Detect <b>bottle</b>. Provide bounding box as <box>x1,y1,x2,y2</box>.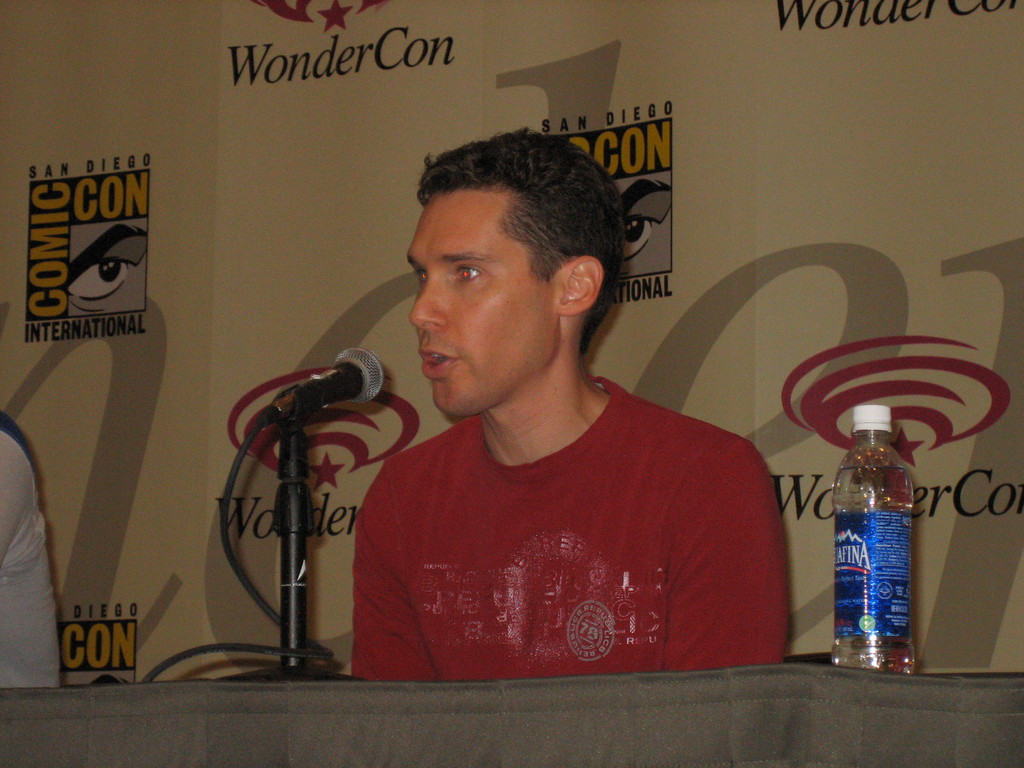
<box>826,404,929,664</box>.
